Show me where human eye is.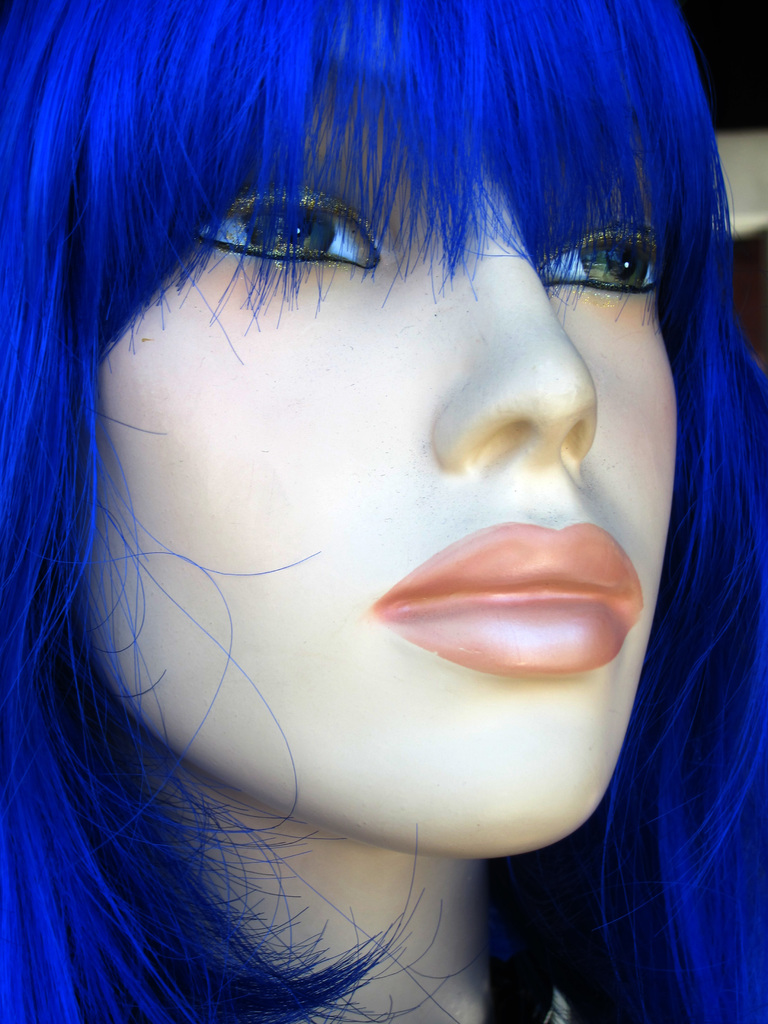
human eye is at (left=176, top=181, right=422, bottom=294).
